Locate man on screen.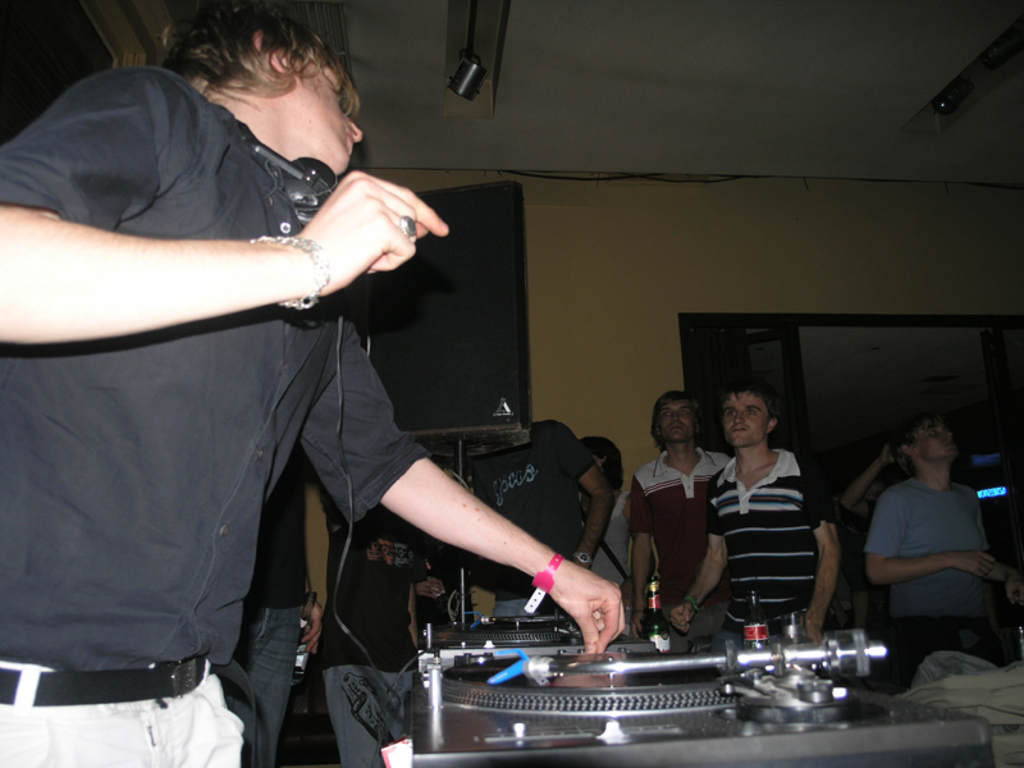
On screen at left=705, top=385, right=836, bottom=652.
